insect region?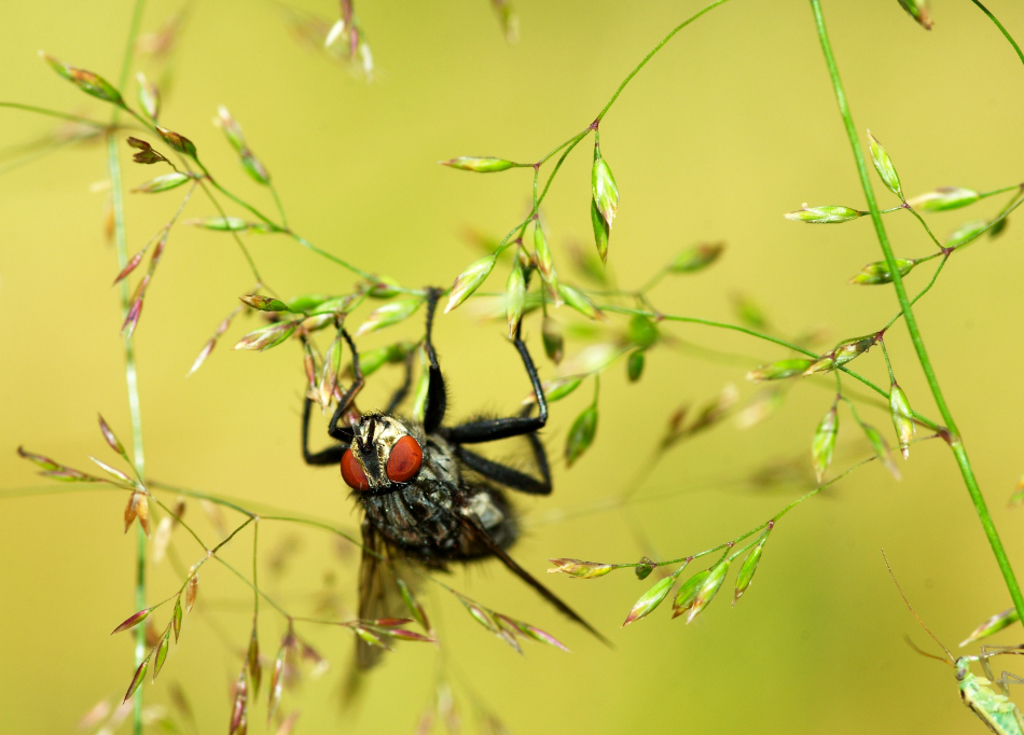
[x1=295, y1=290, x2=615, y2=674]
